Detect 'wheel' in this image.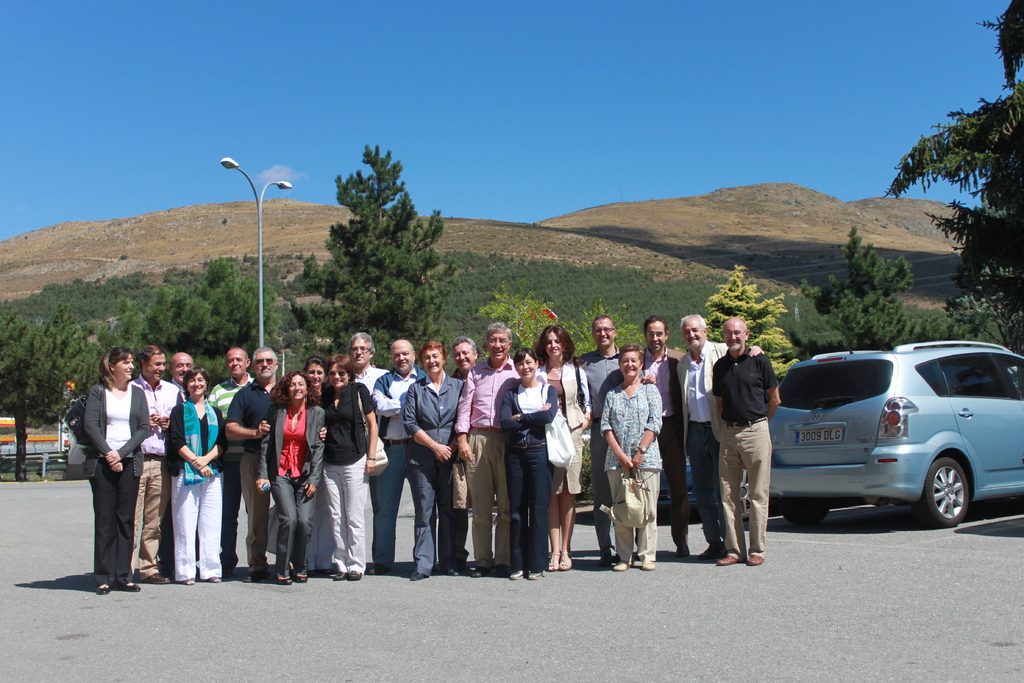
Detection: bbox(736, 465, 755, 519).
